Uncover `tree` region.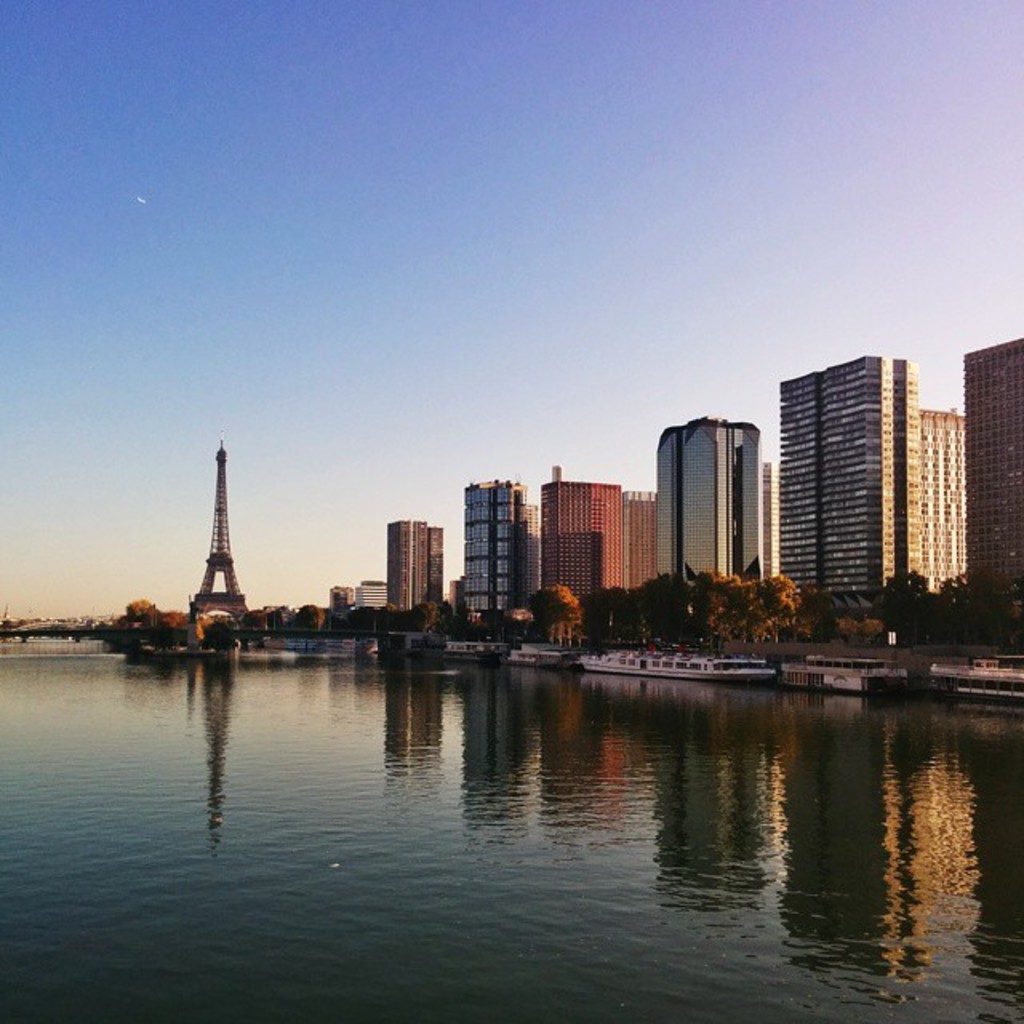
Uncovered: pyautogui.locateOnScreen(125, 598, 160, 616).
